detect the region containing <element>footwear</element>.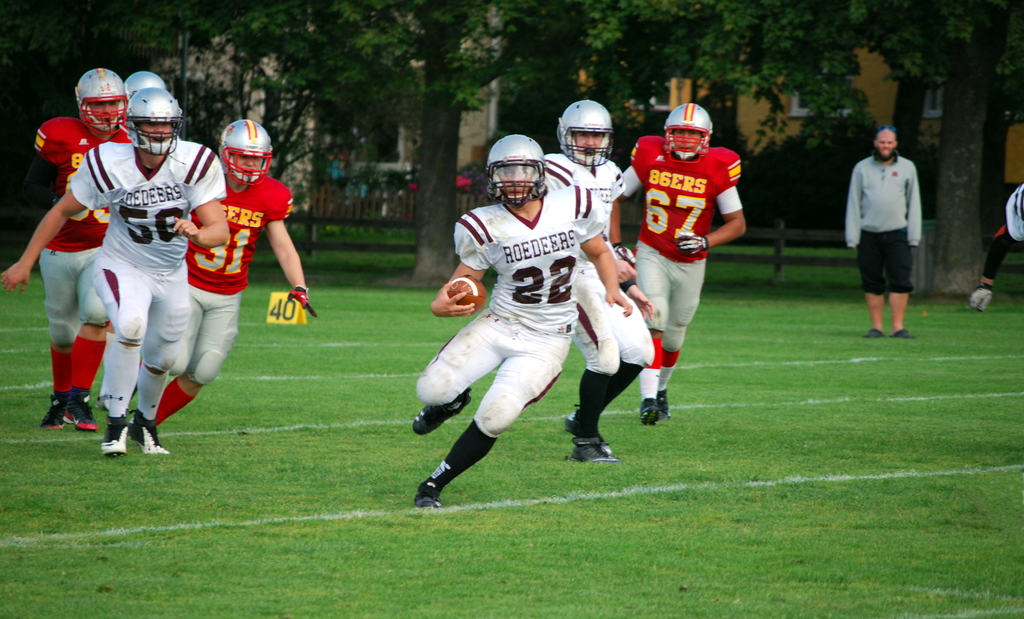
413,482,442,508.
